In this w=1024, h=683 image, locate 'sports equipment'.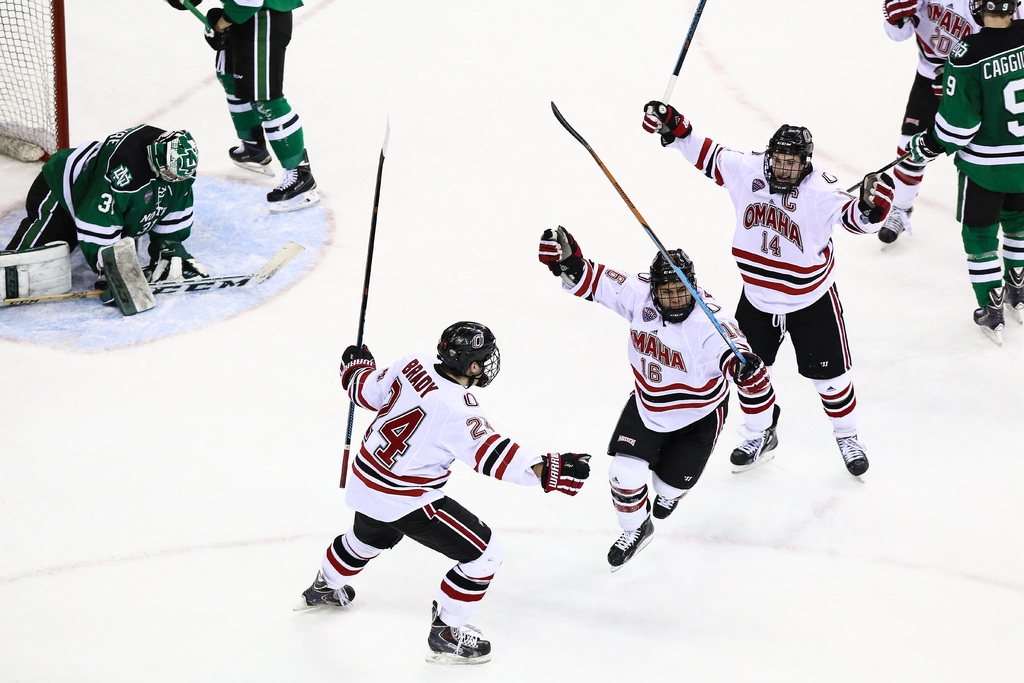
Bounding box: 905:129:941:170.
